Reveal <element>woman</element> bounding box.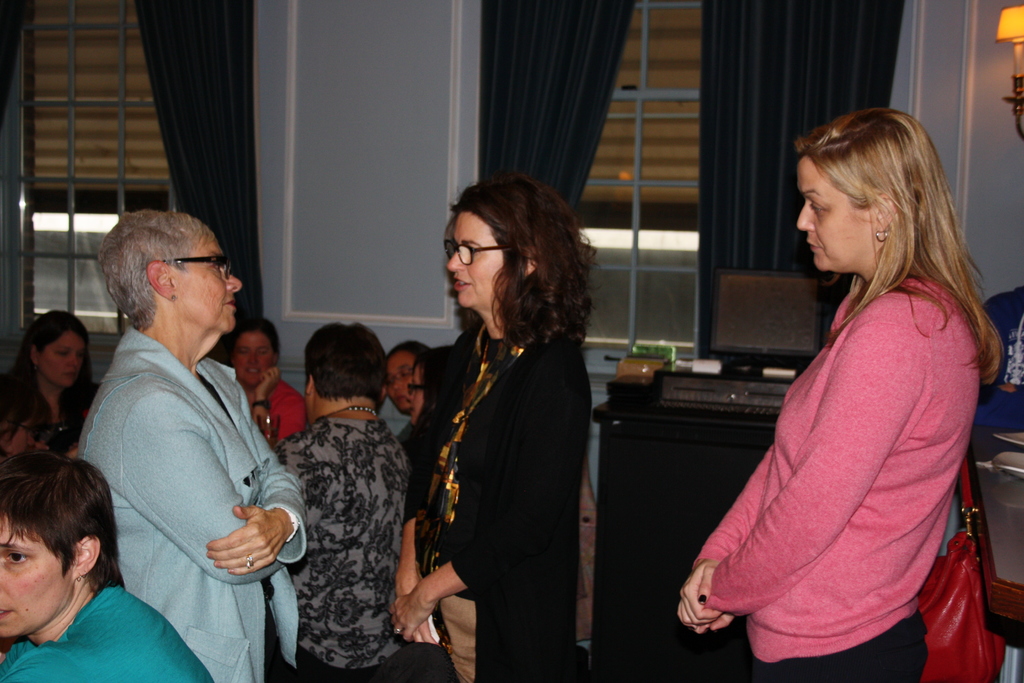
Revealed: 276 323 412 682.
